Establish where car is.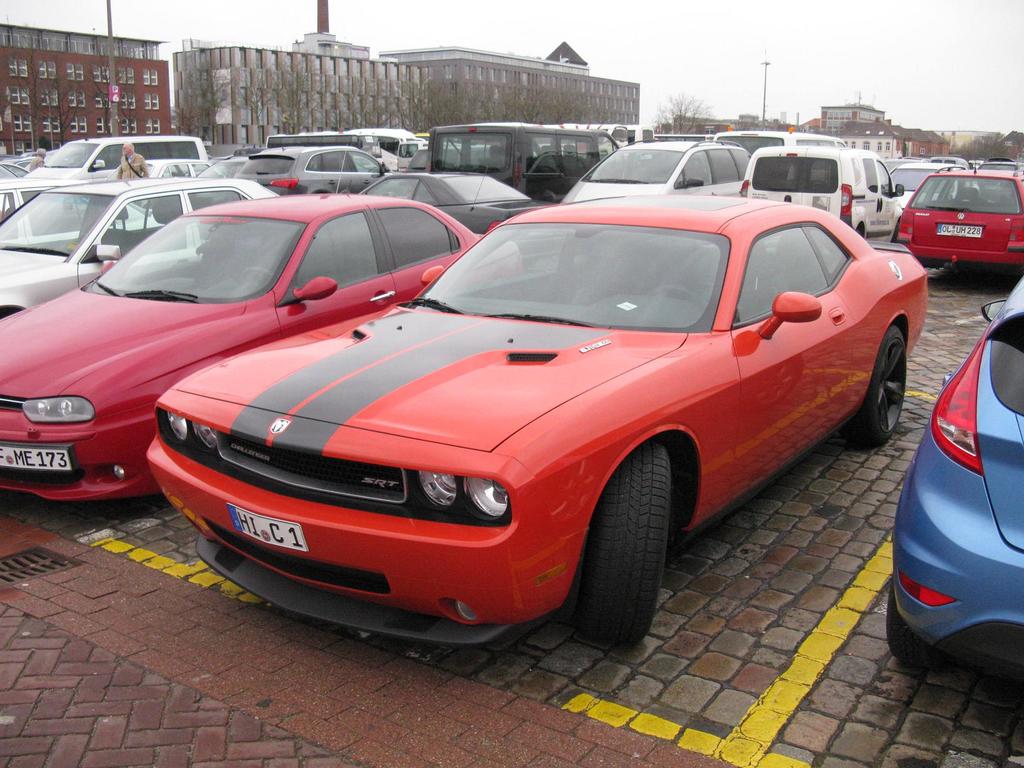
Established at [550,140,751,203].
